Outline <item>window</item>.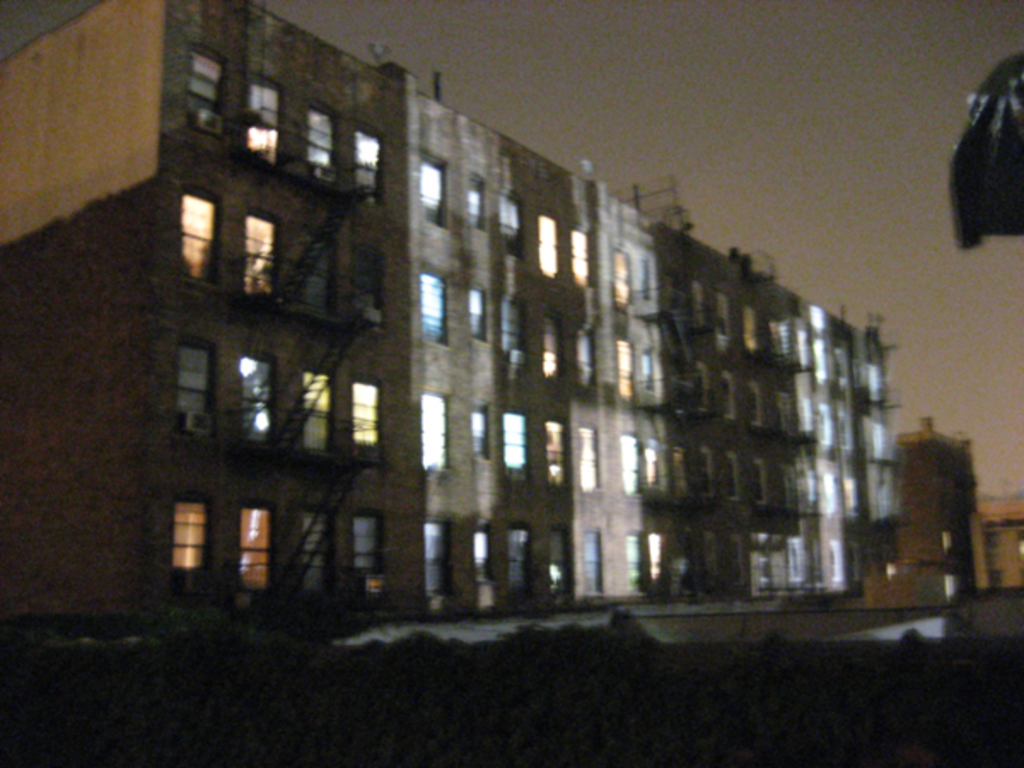
Outline: bbox(584, 534, 596, 599).
